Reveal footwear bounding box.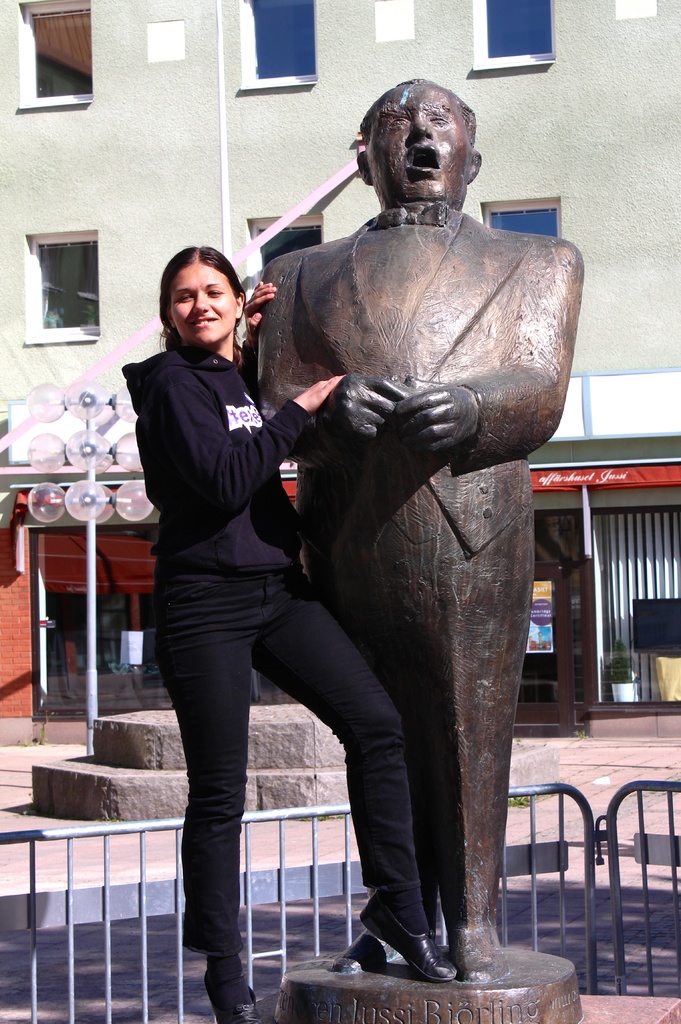
Revealed: [left=449, top=922, right=508, bottom=982].
